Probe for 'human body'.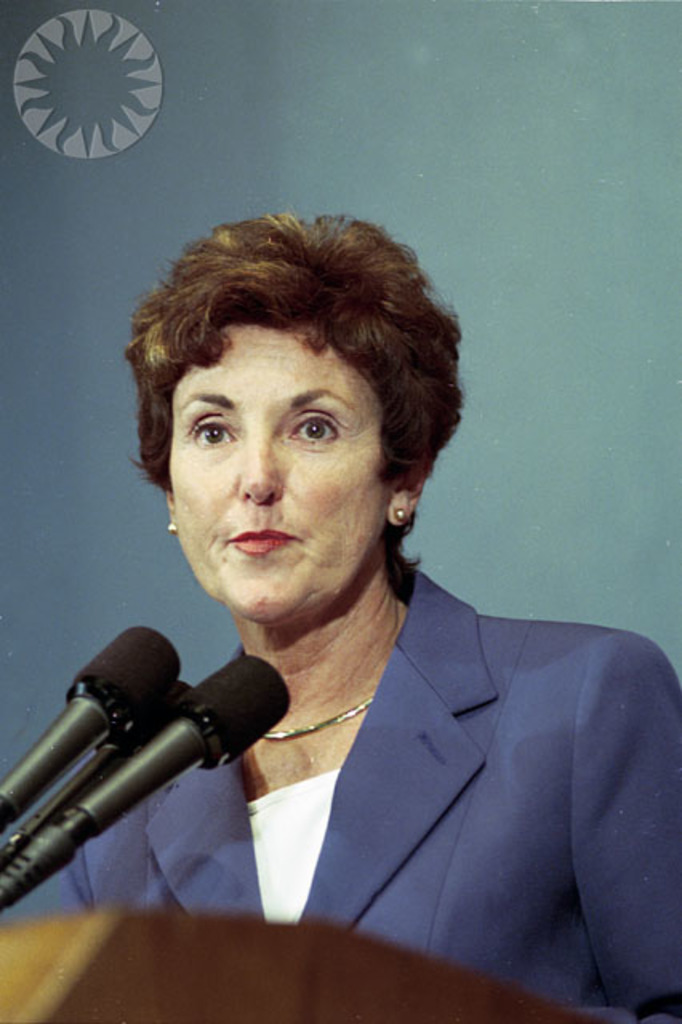
Probe result: BBox(0, 208, 680, 1021).
